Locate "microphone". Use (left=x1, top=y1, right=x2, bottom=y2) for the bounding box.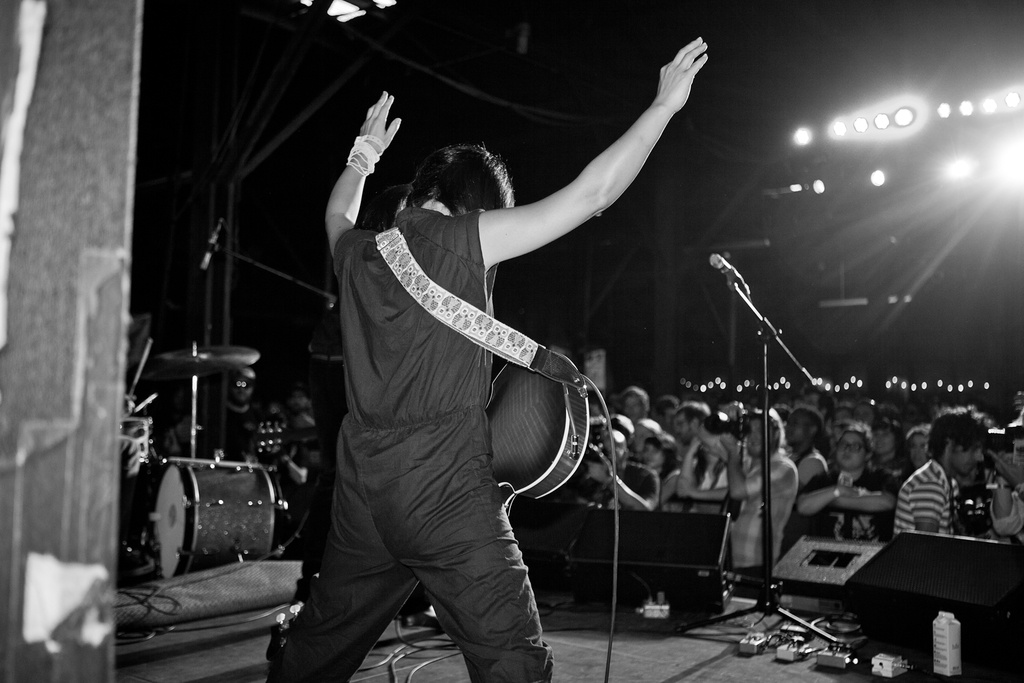
(left=710, top=254, right=749, bottom=292).
